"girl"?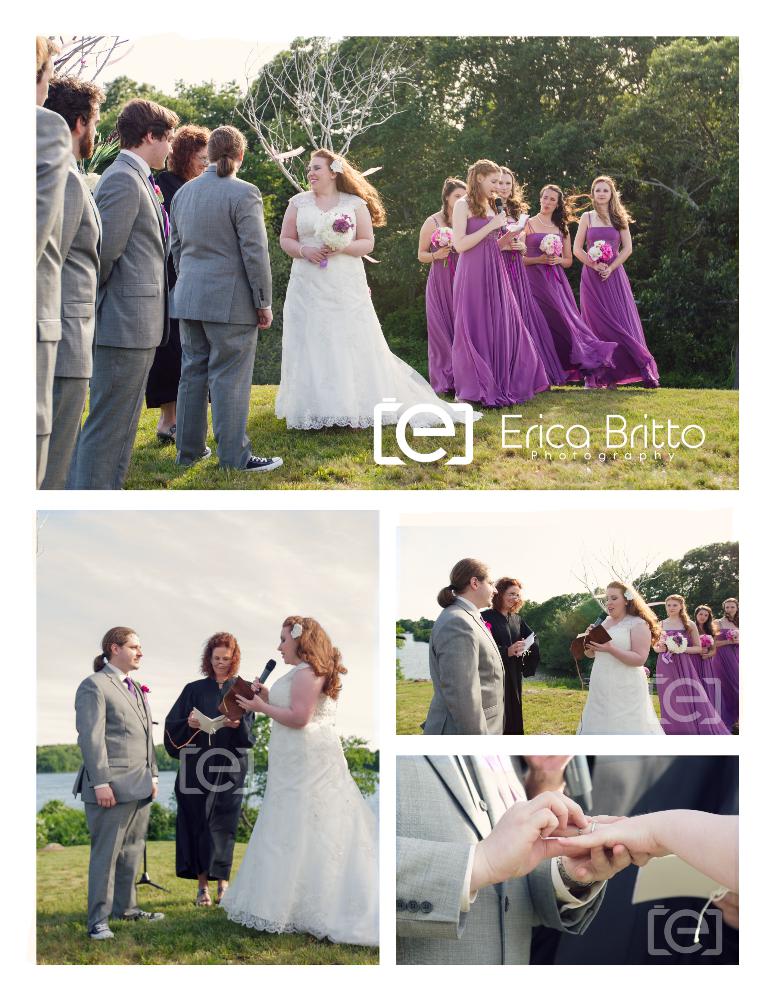
x1=275 y1=147 x2=479 y2=435
